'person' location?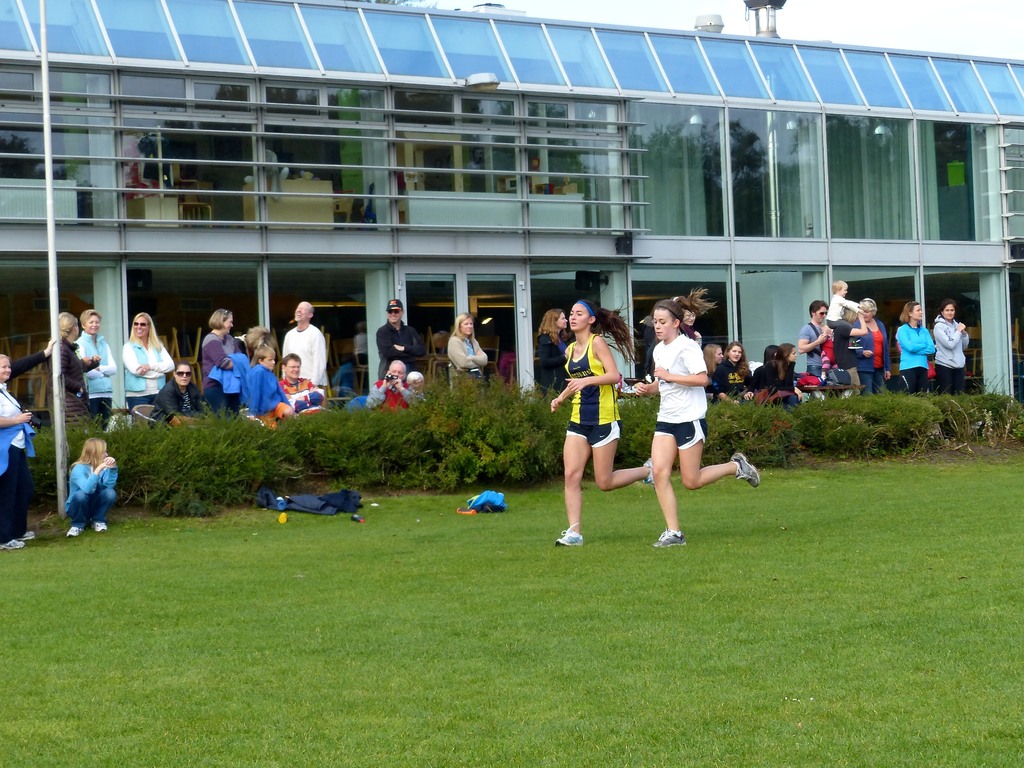
BBox(73, 307, 118, 428)
